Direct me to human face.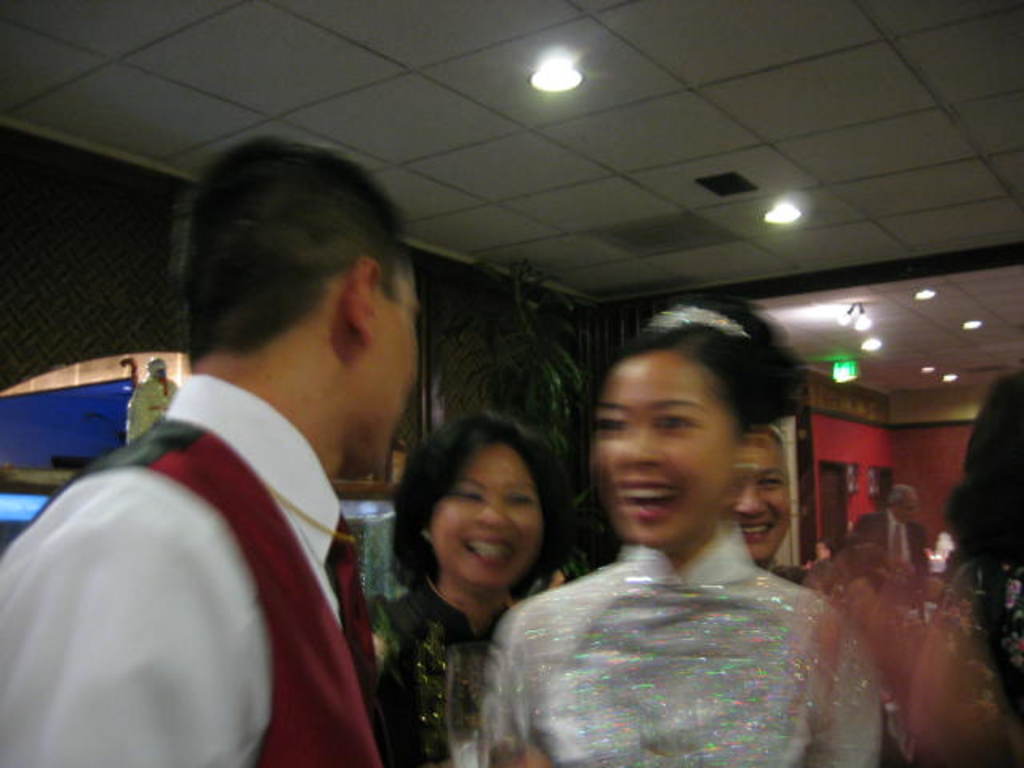
Direction: [368,272,426,483].
